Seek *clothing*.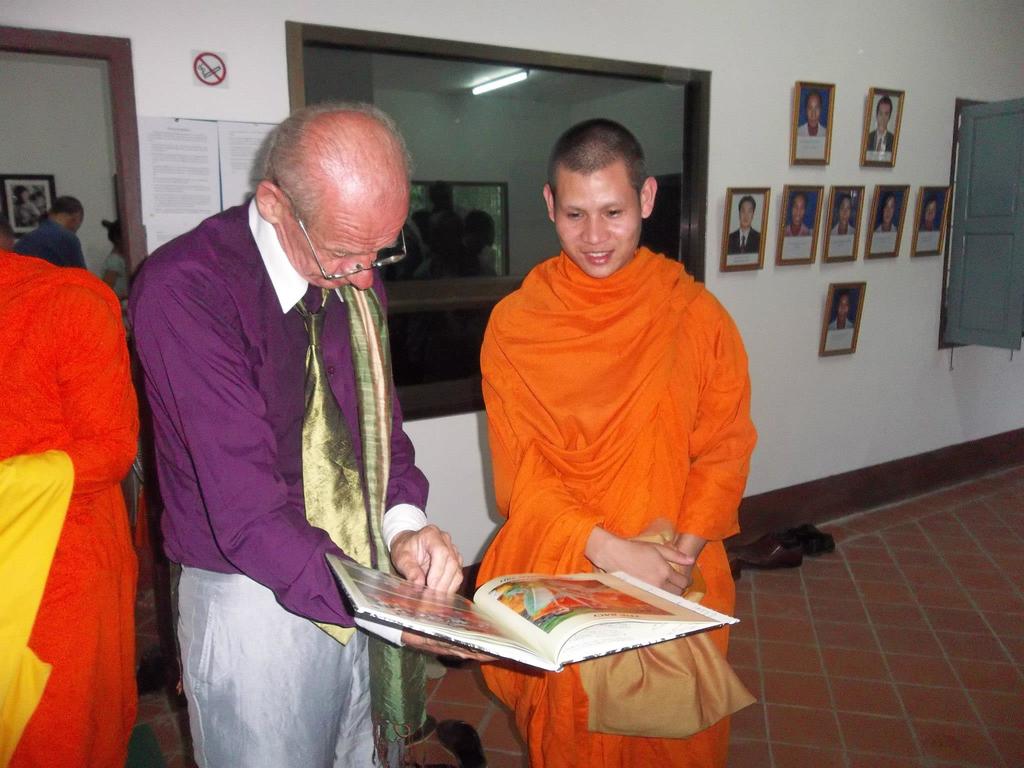
bbox(12, 214, 88, 270).
